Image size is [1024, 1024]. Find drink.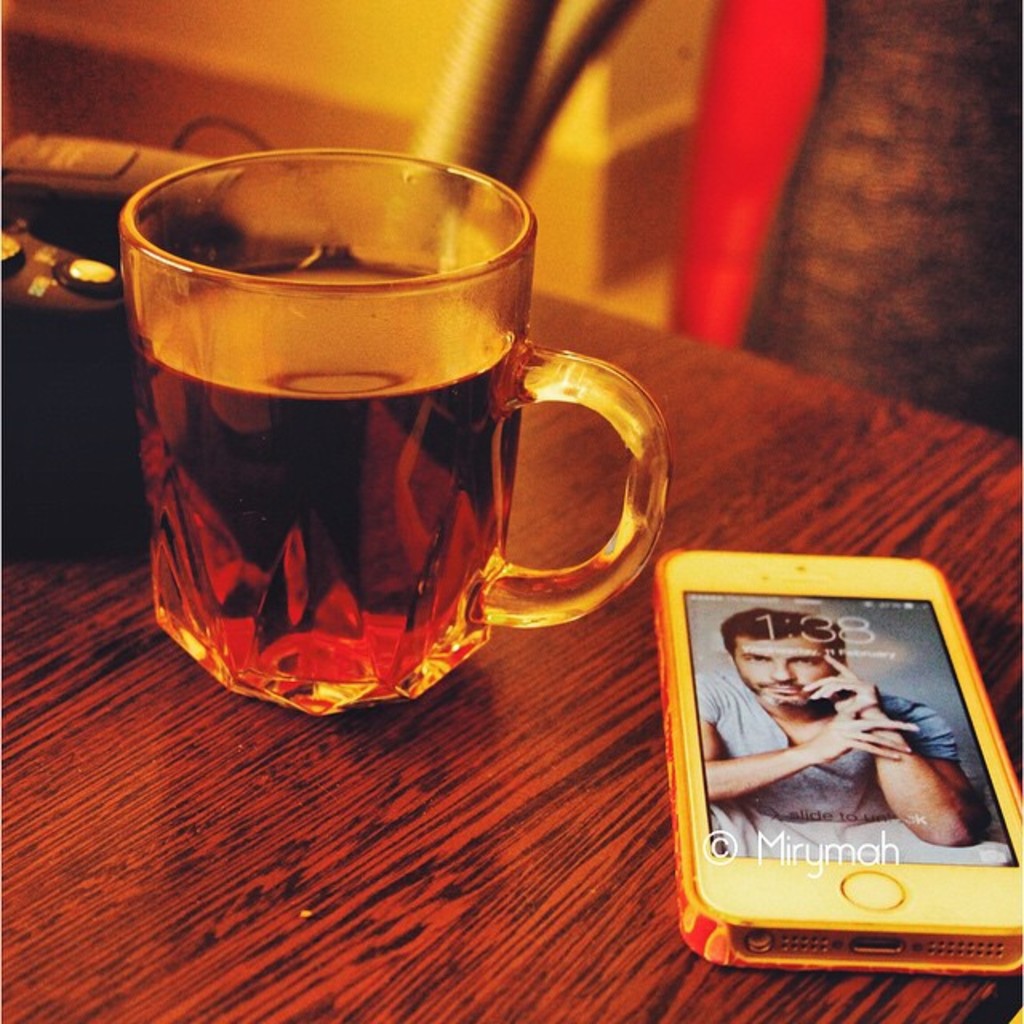
120,157,666,731.
